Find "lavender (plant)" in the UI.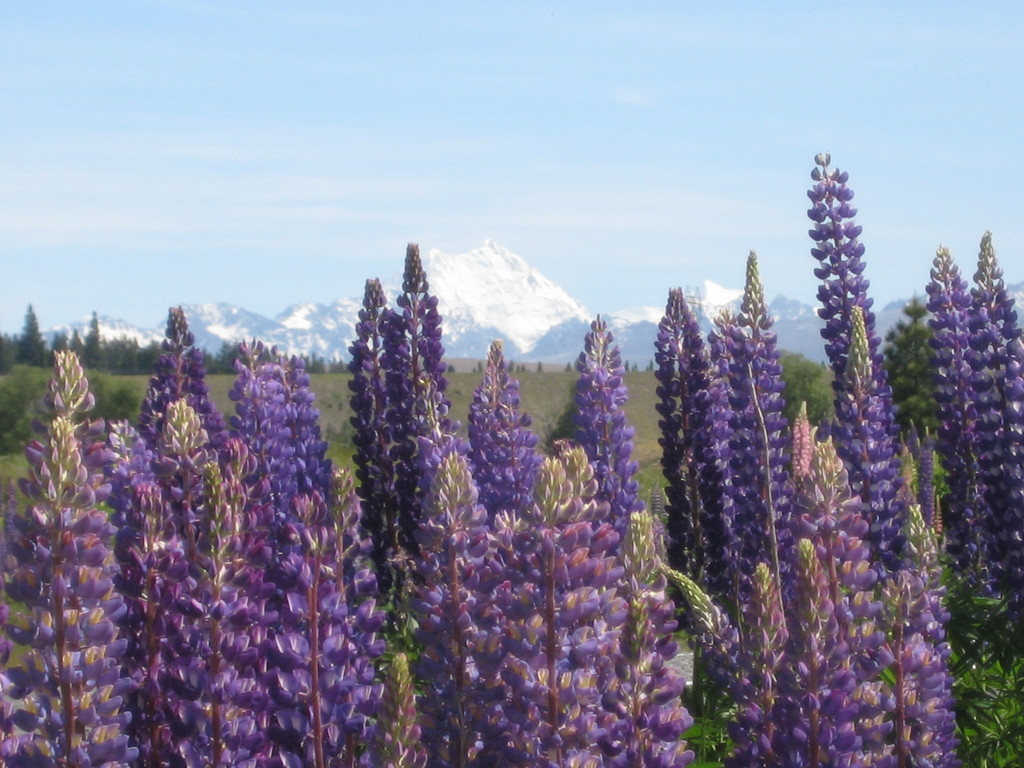
UI element at <box>604,573,682,744</box>.
